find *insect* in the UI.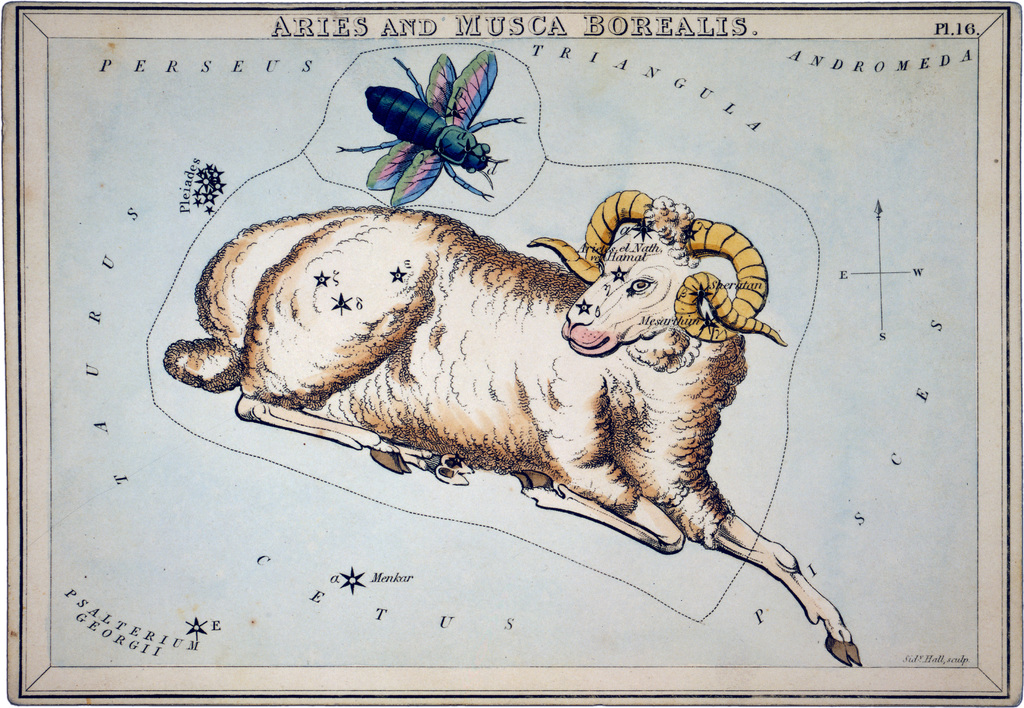
UI element at (342, 50, 532, 211).
